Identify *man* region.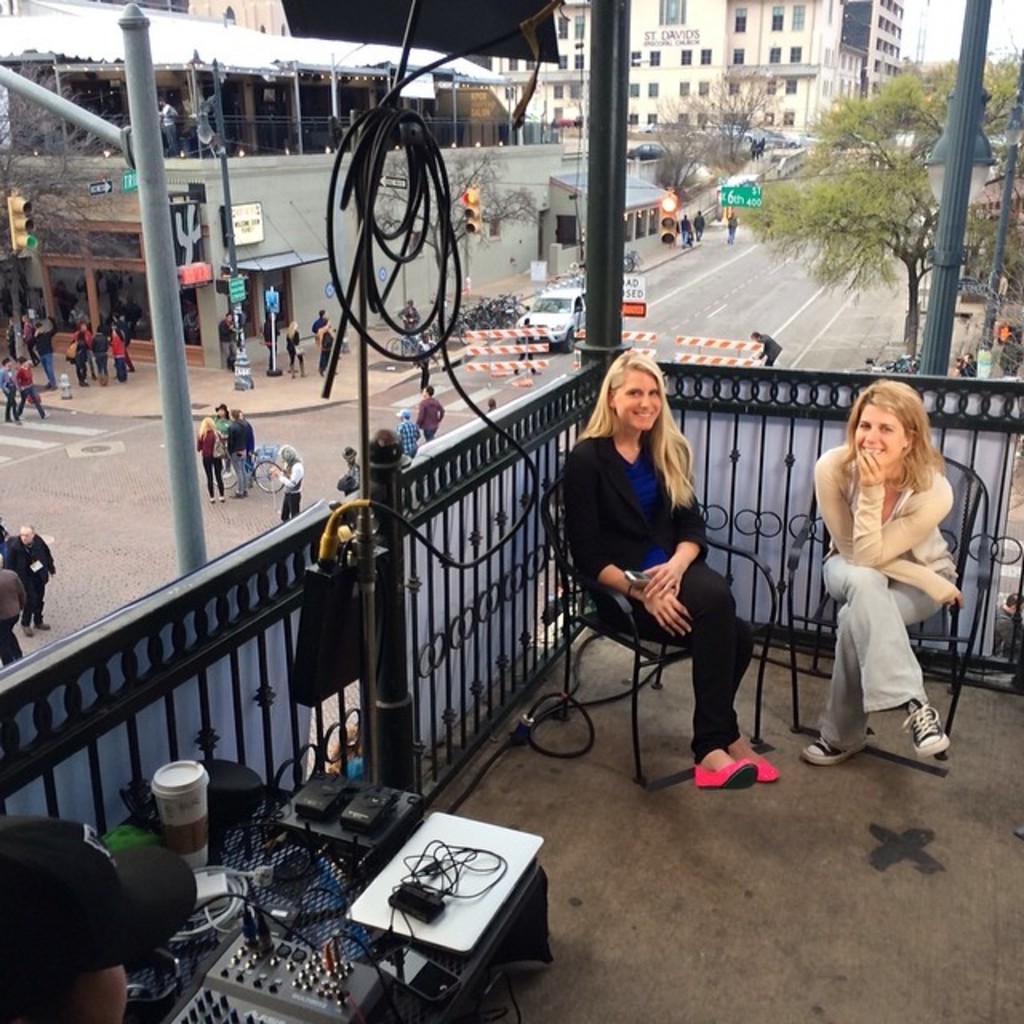
Region: [left=3, top=565, right=26, bottom=674].
